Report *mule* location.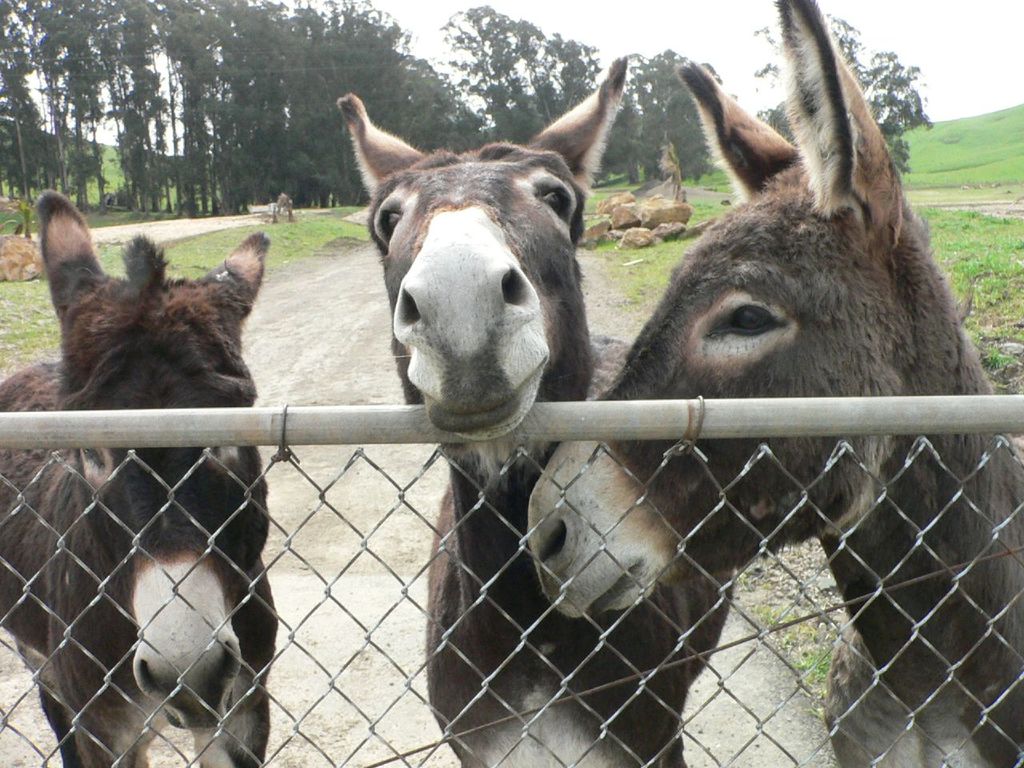
Report: <bbox>0, 190, 278, 767</bbox>.
